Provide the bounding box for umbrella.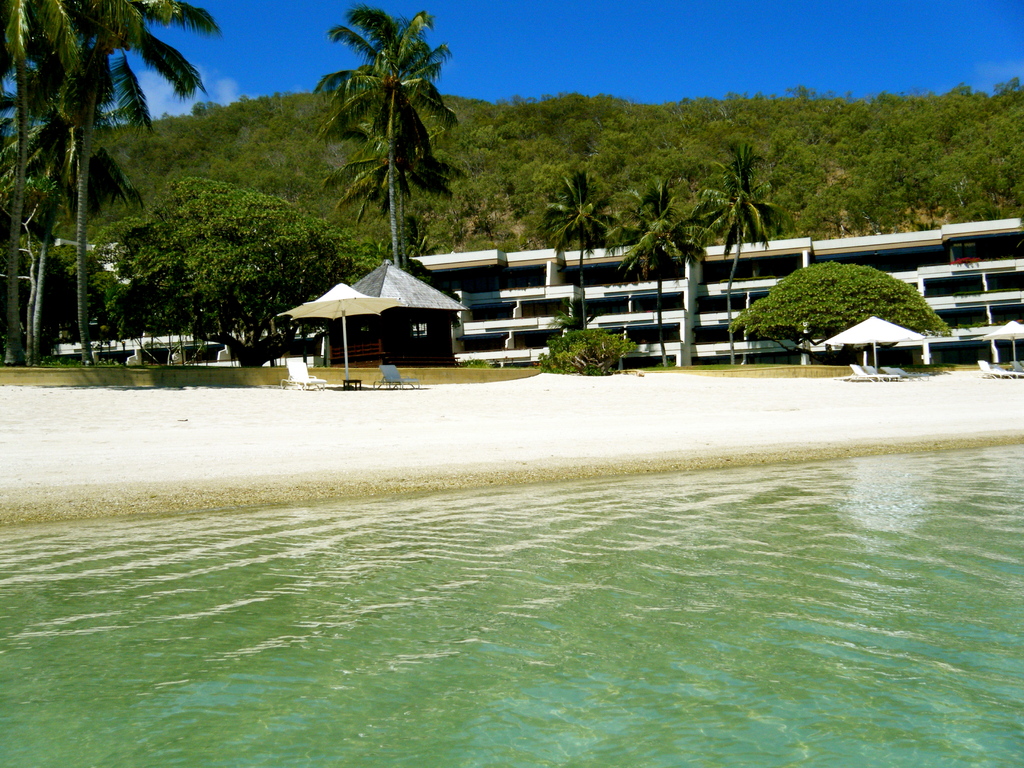
select_region(276, 284, 398, 385).
